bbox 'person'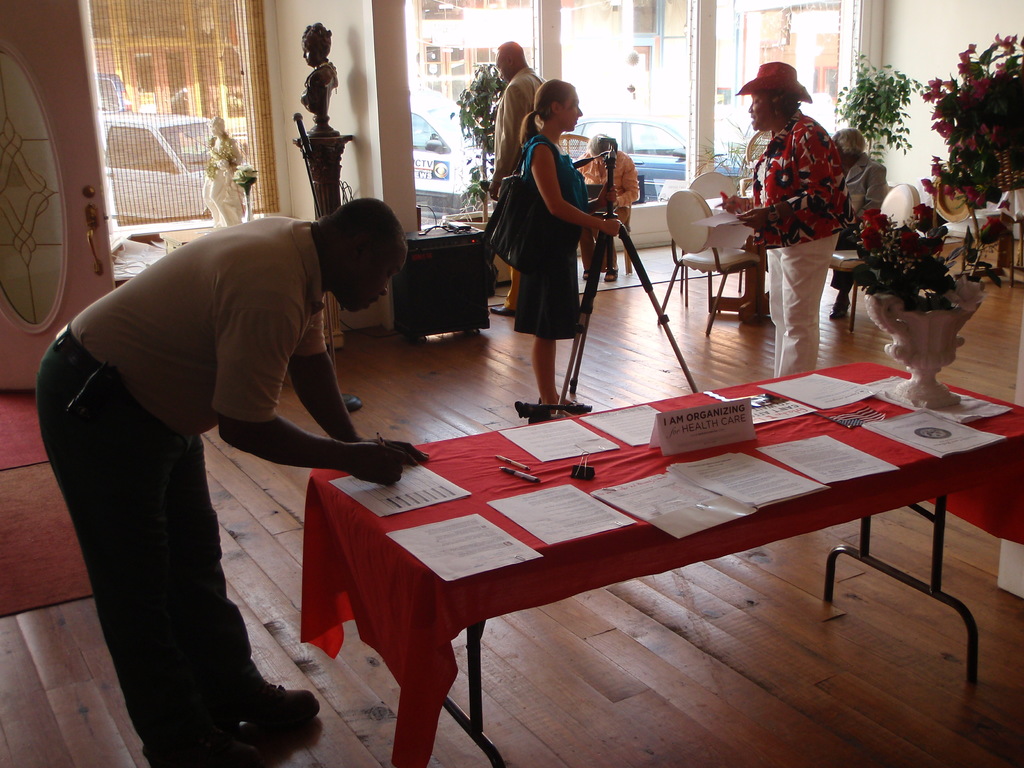
{"x1": 481, "y1": 35, "x2": 555, "y2": 313}
